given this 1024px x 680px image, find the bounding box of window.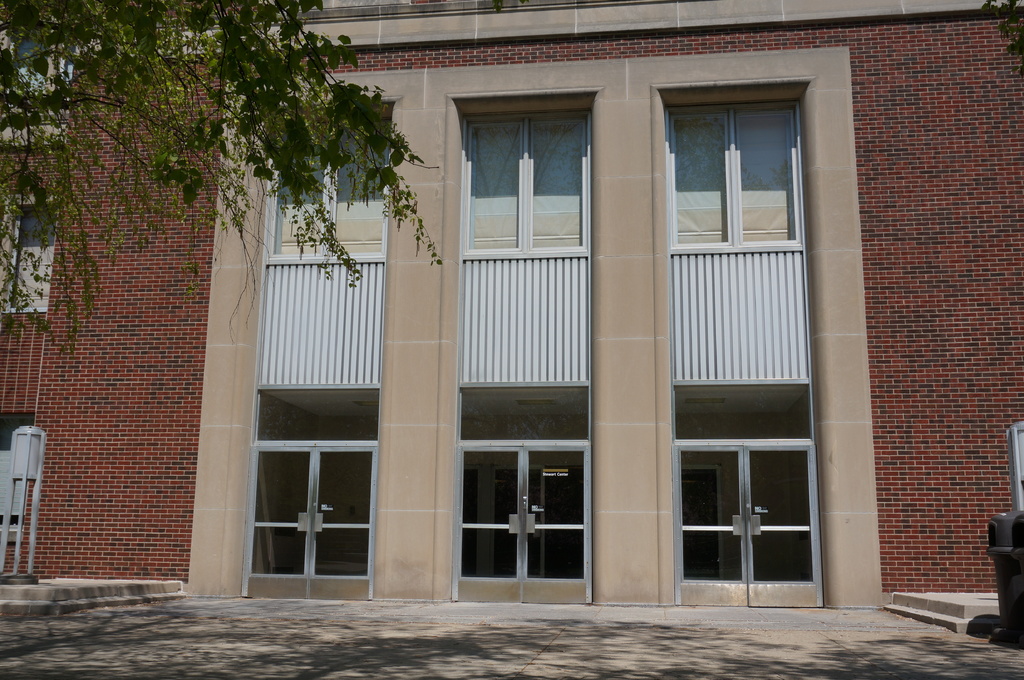
[x1=276, y1=118, x2=380, y2=258].
